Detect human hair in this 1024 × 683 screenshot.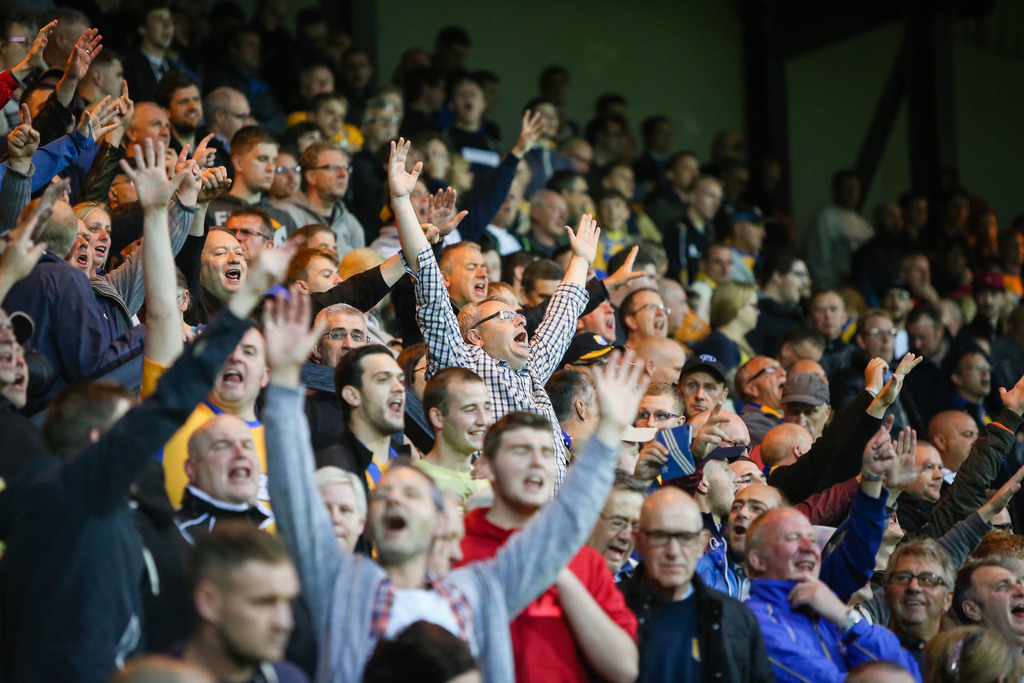
Detection: [left=771, top=483, right=788, bottom=514].
